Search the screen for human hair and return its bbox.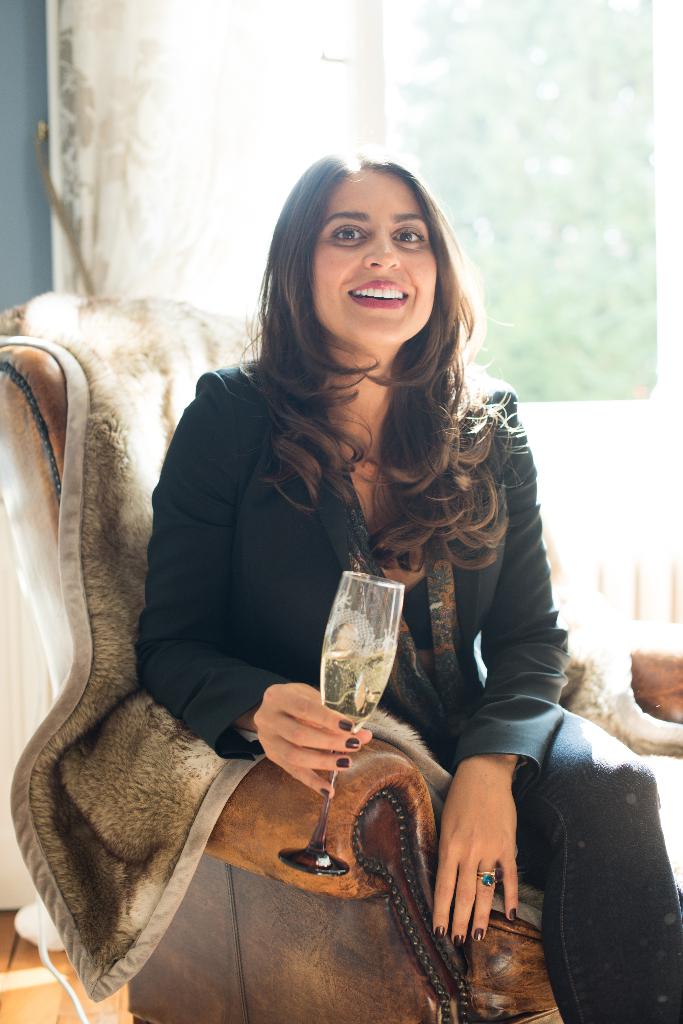
Found: {"x1": 234, "y1": 138, "x2": 513, "y2": 609}.
